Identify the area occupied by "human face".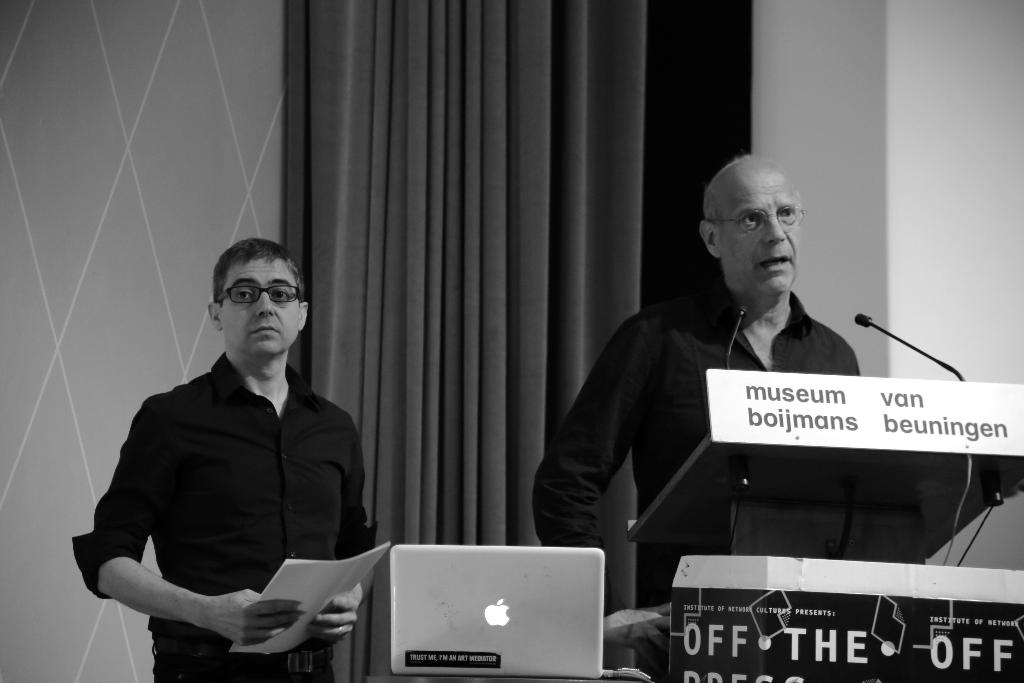
Area: [712, 175, 805, 295].
